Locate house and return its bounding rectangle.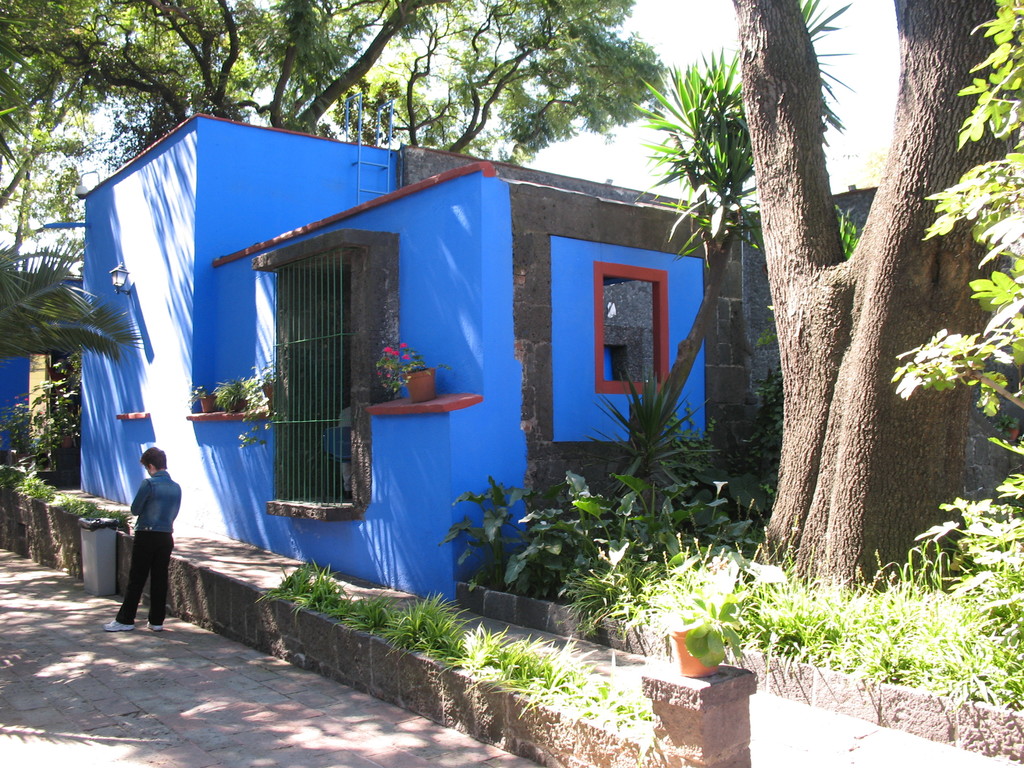
rect(102, 78, 789, 593).
